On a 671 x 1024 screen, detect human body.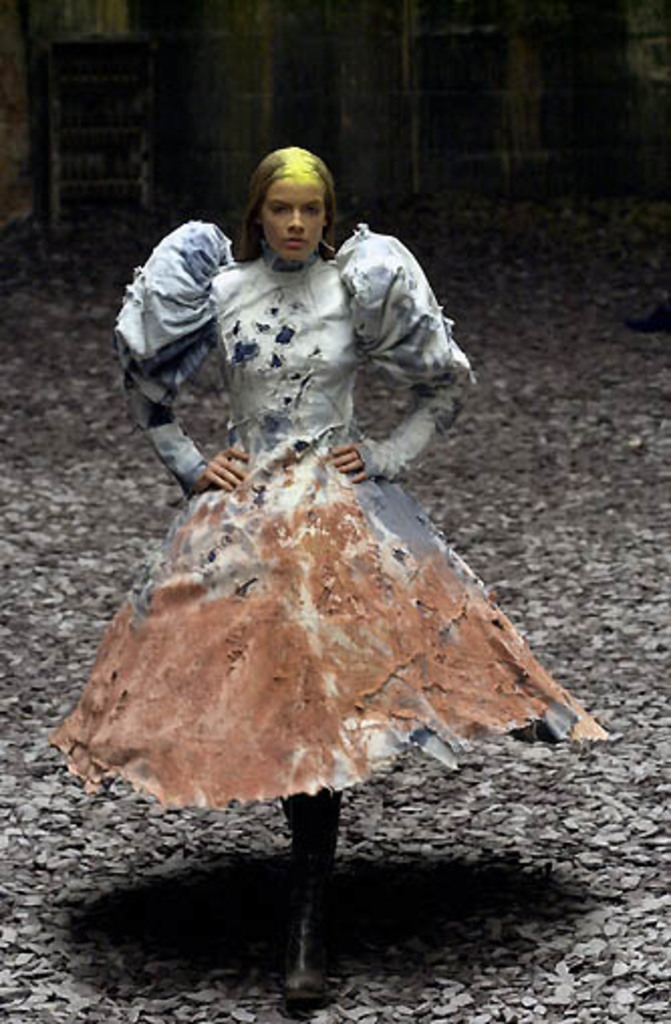
(left=66, top=119, right=540, bottom=768).
